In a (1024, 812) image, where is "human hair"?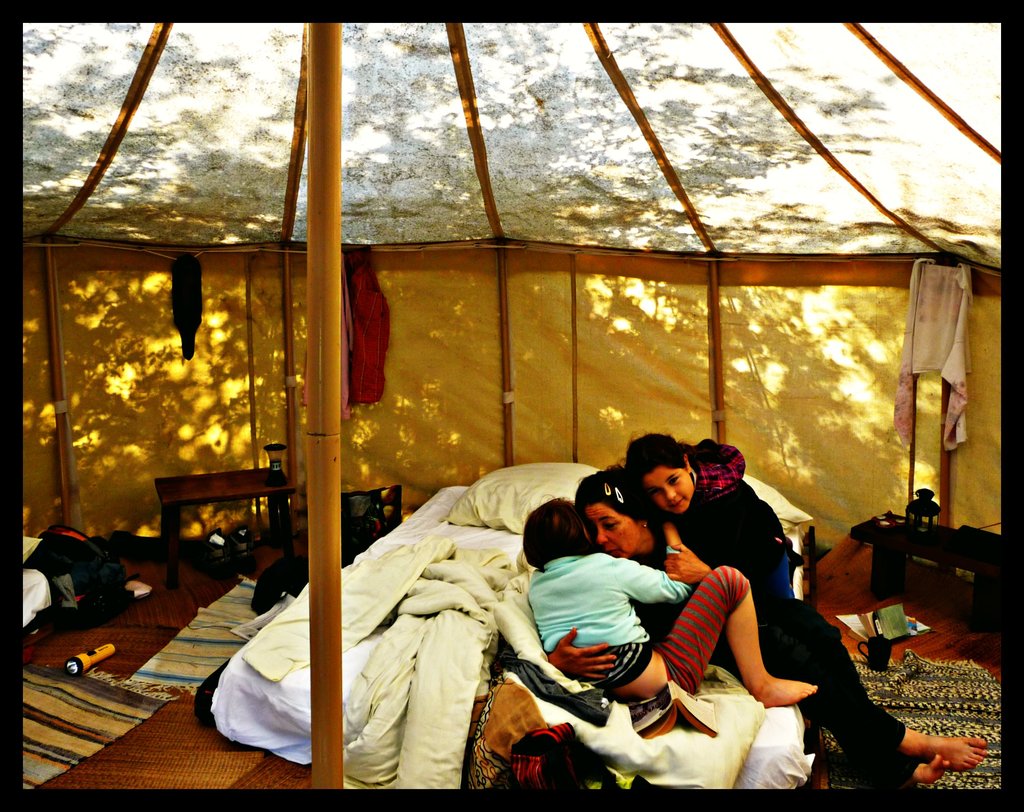
select_region(522, 492, 593, 573).
